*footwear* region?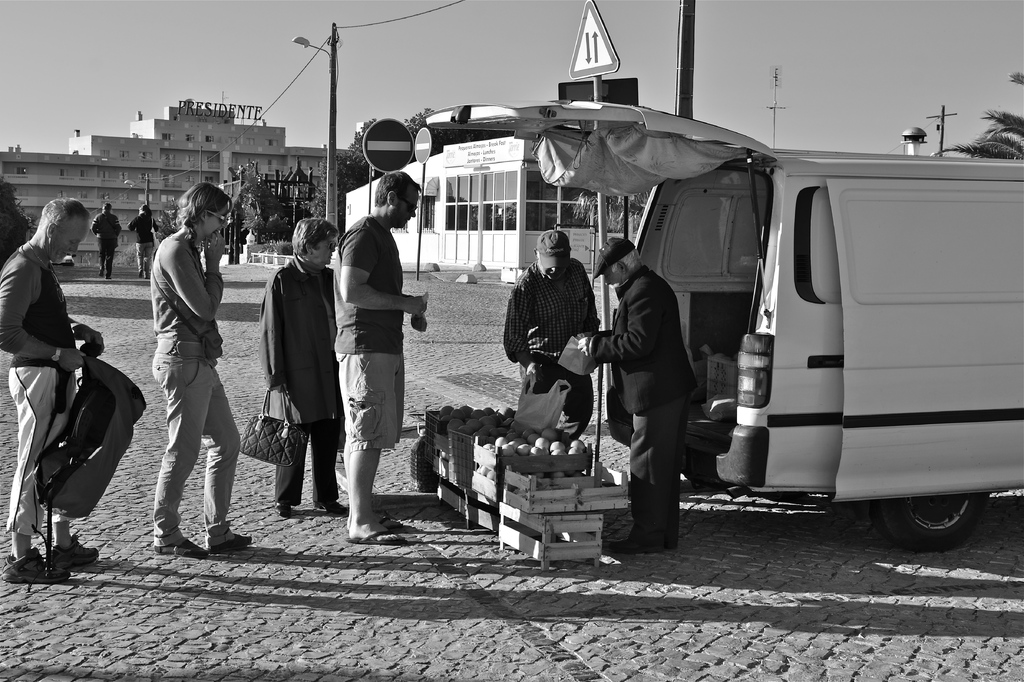
bbox=[372, 516, 417, 533]
